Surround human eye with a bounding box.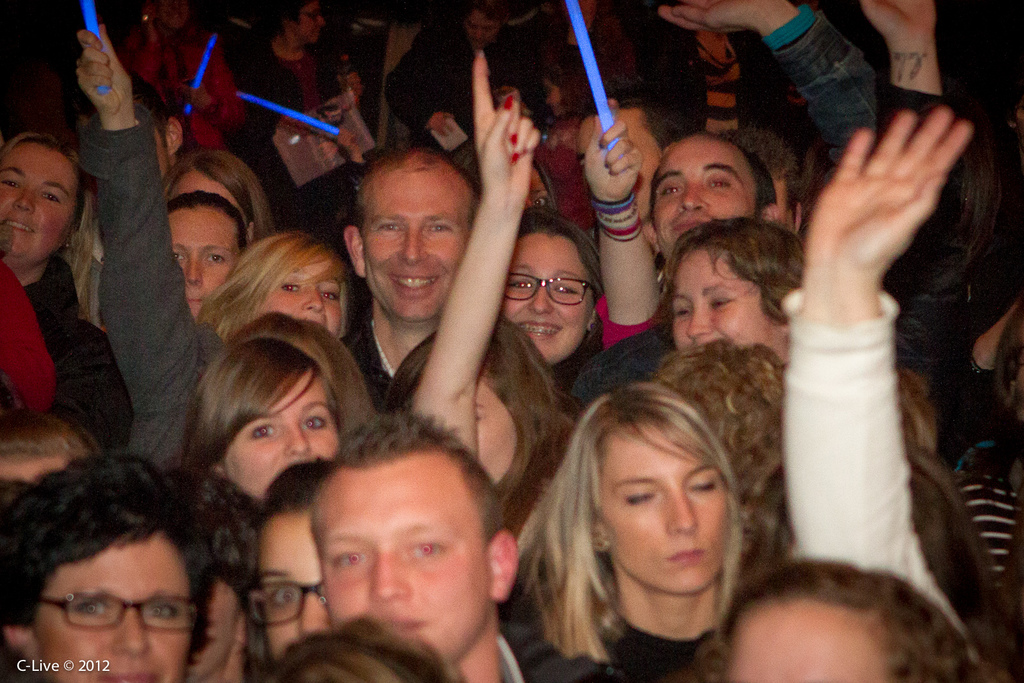
bbox=(706, 176, 737, 195).
